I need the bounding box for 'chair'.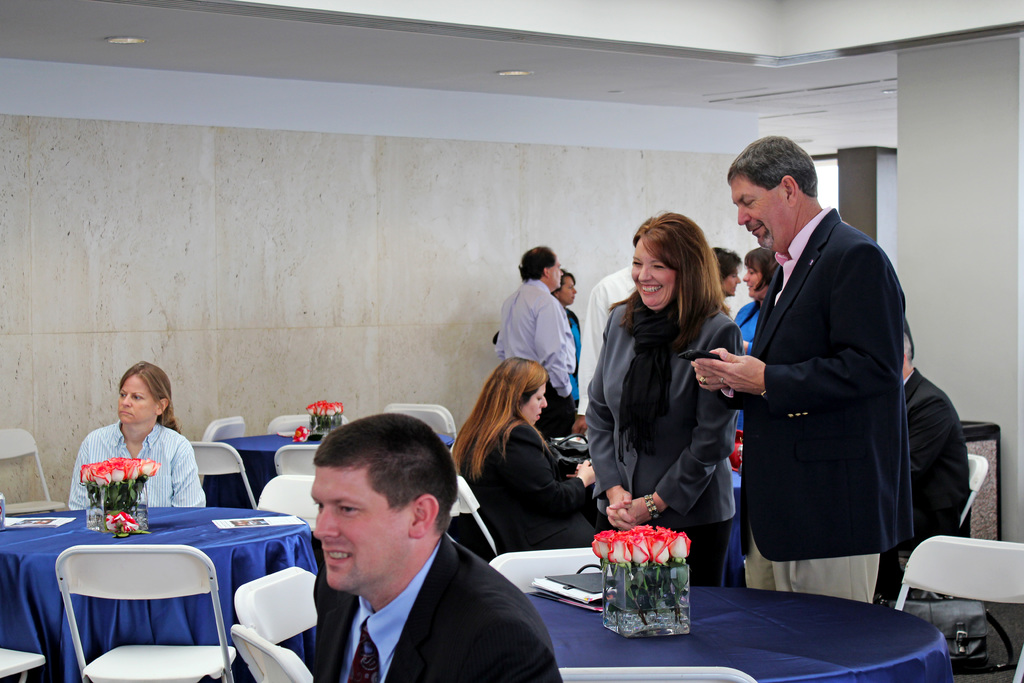
Here it is: box=[895, 536, 1023, 682].
